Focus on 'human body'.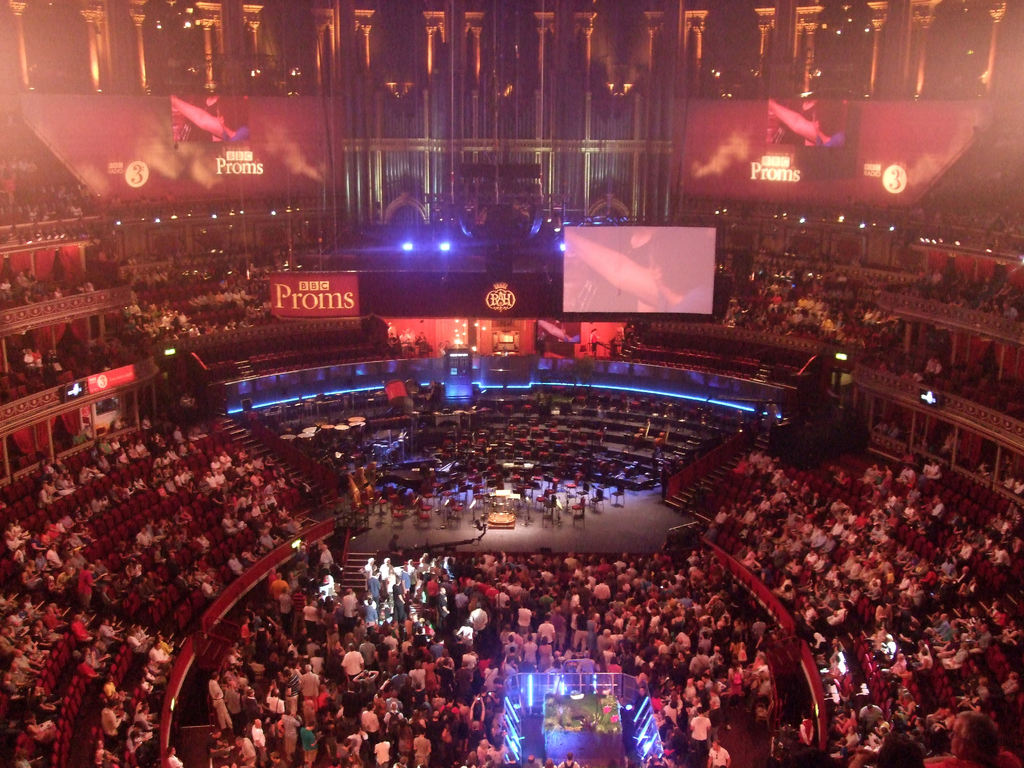
Focused at 861, 334, 868, 348.
